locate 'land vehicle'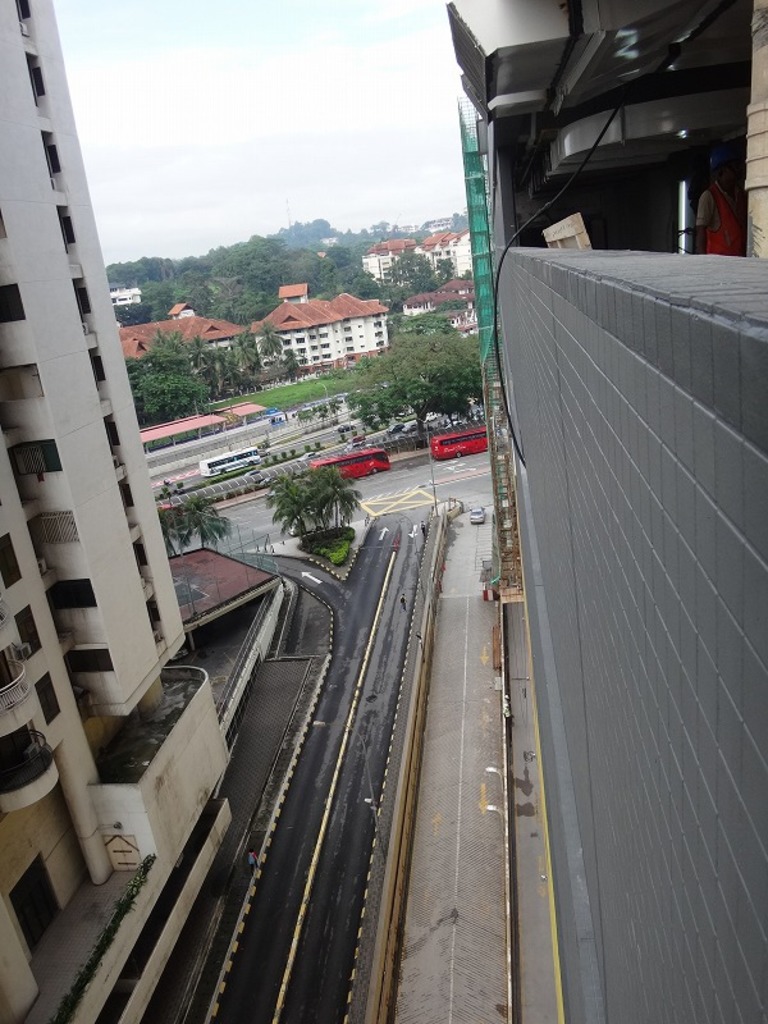
l=195, t=448, r=260, b=475
